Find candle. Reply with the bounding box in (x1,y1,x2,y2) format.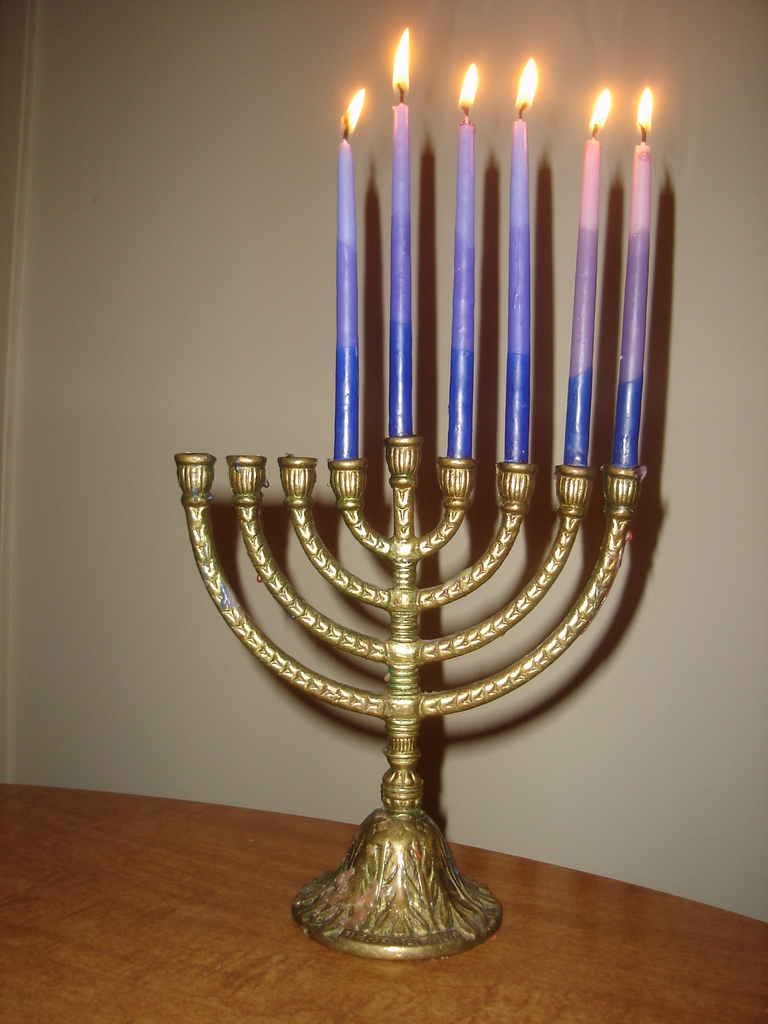
(506,61,534,463).
